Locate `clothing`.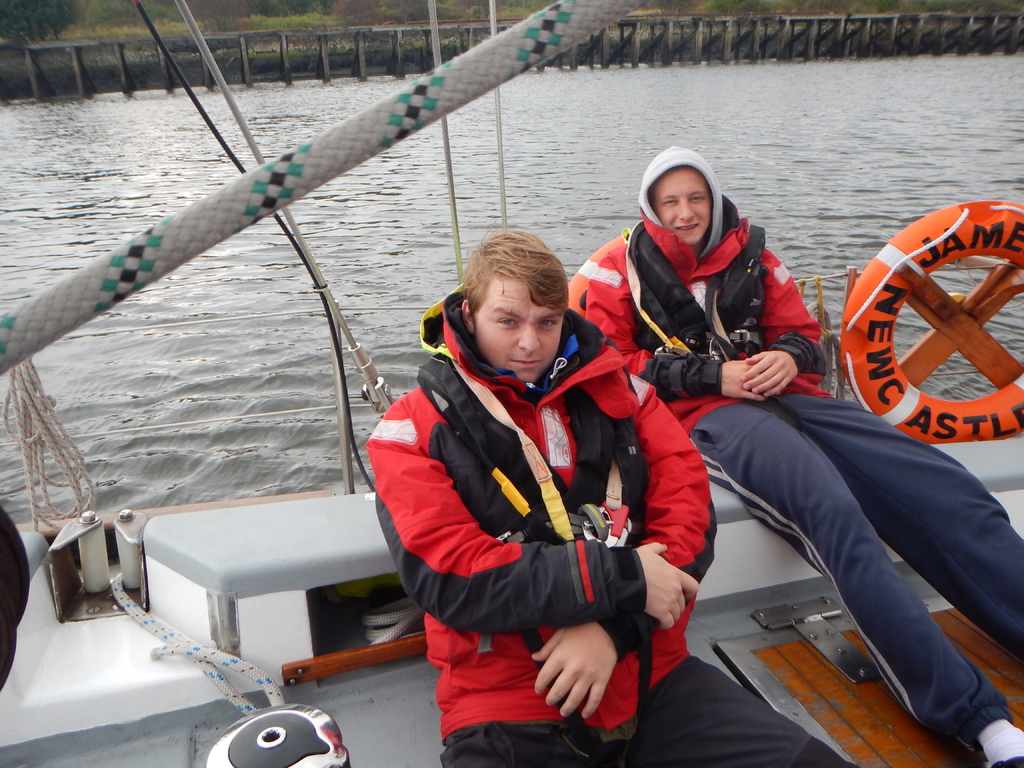
Bounding box: box=[568, 206, 1023, 754].
